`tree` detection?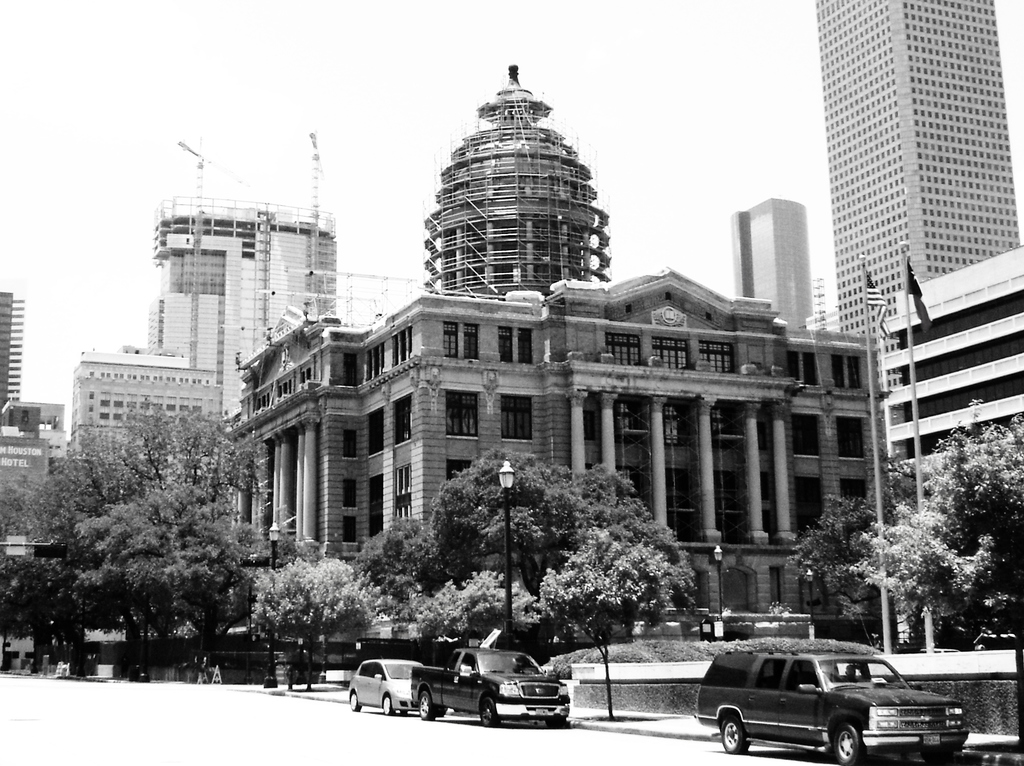
left=561, top=462, right=662, bottom=646
